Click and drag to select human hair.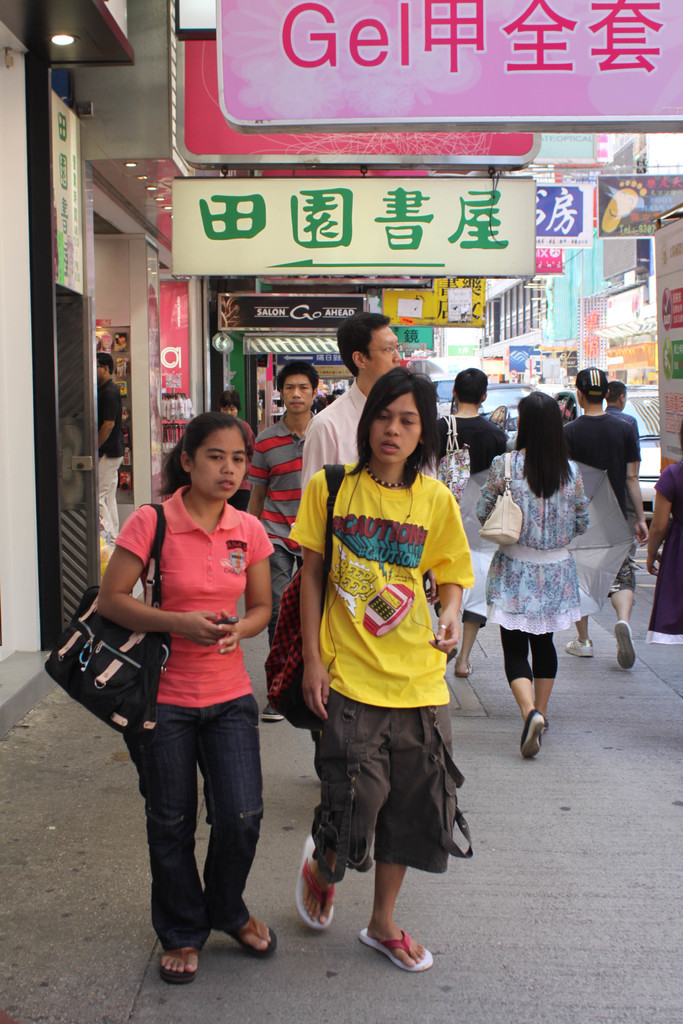
Selection: [x1=609, y1=378, x2=626, y2=401].
